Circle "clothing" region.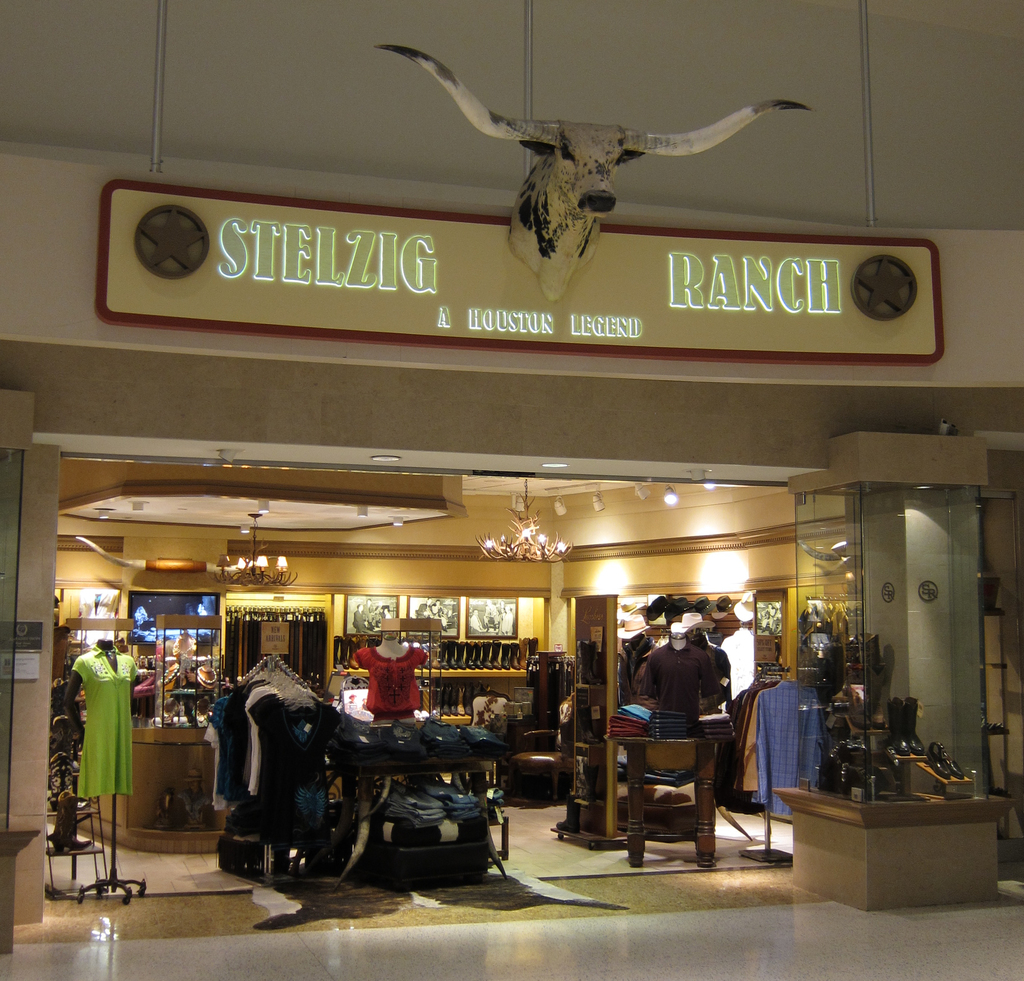
Region: bbox(203, 691, 260, 807).
